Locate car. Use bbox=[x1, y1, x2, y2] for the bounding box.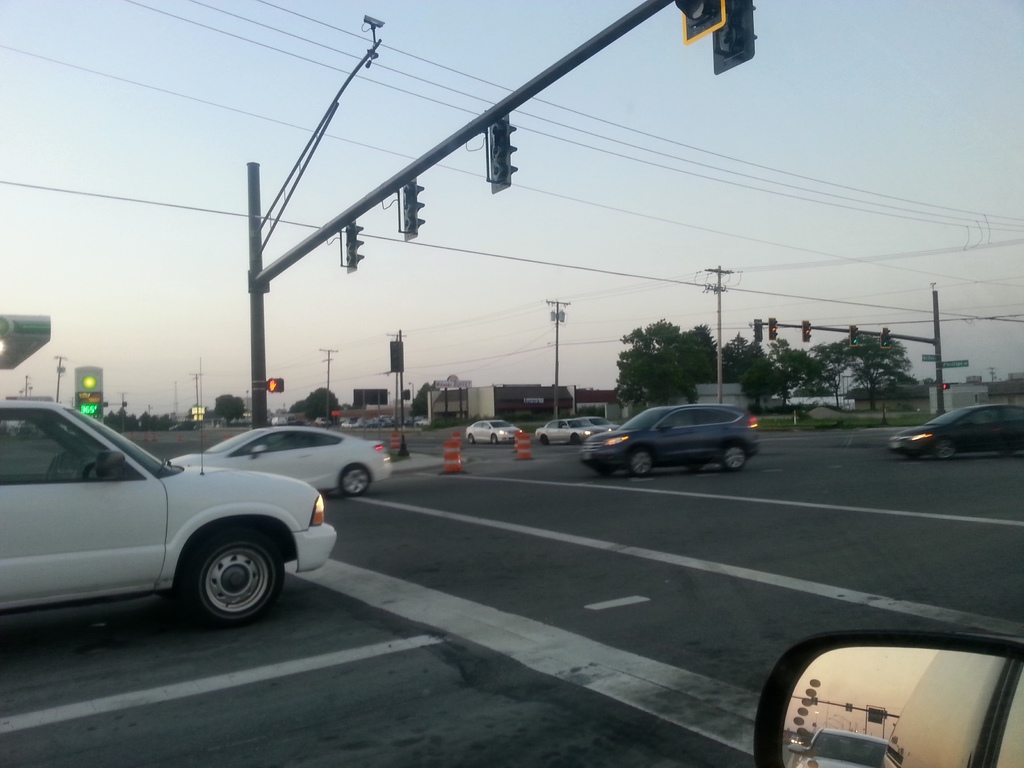
bbox=[581, 399, 756, 481].
